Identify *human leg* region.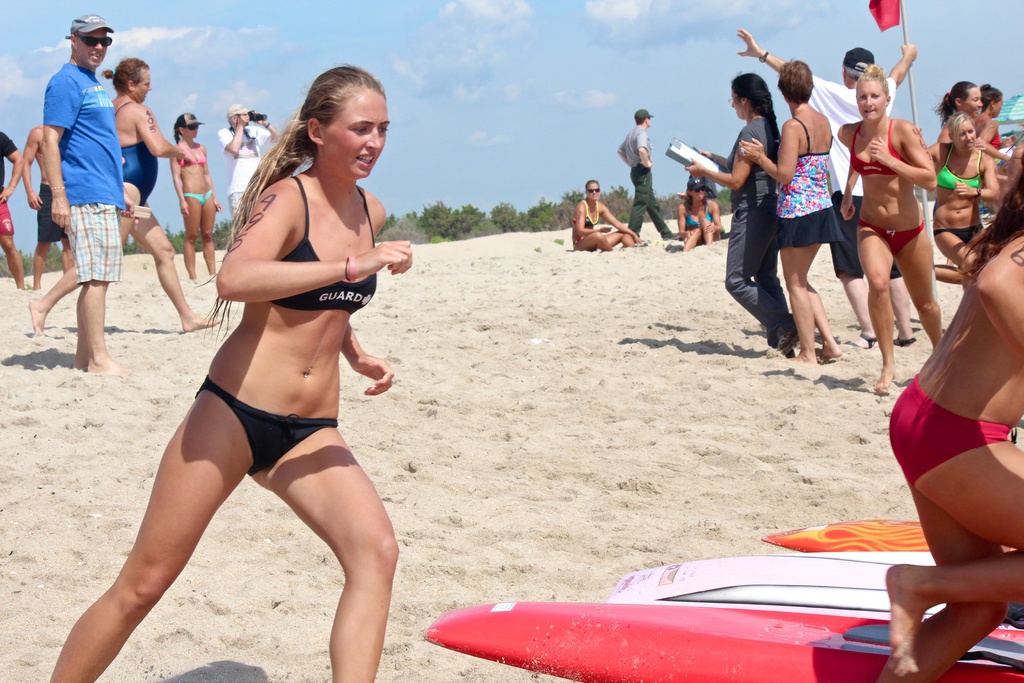
Region: BBox(890, 408, 1023, 672).
